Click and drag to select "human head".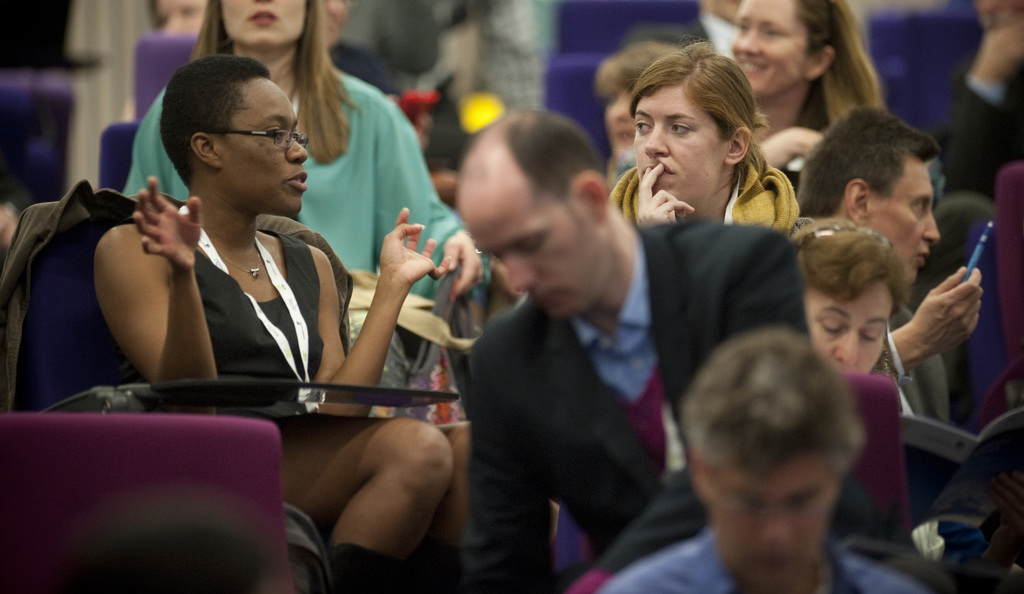
Selection: rect(206, 0, 320, 49).
